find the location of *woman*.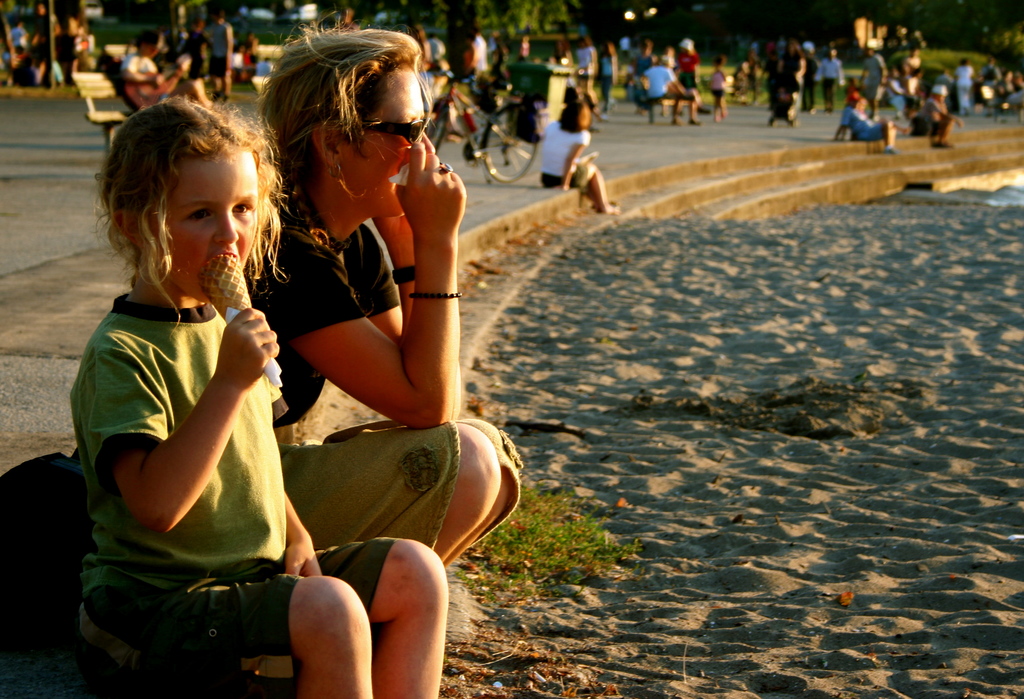
Location: bbox(758, 40, 782, 107).
